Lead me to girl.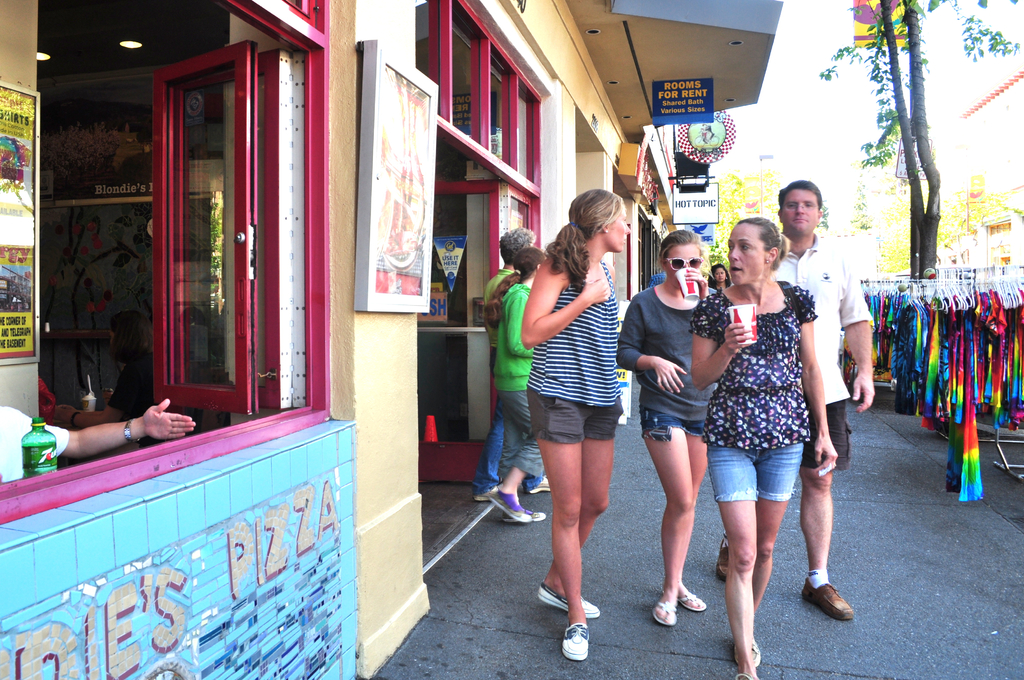
Lead to x1=623 y1=223 x2=723 y2=646.
